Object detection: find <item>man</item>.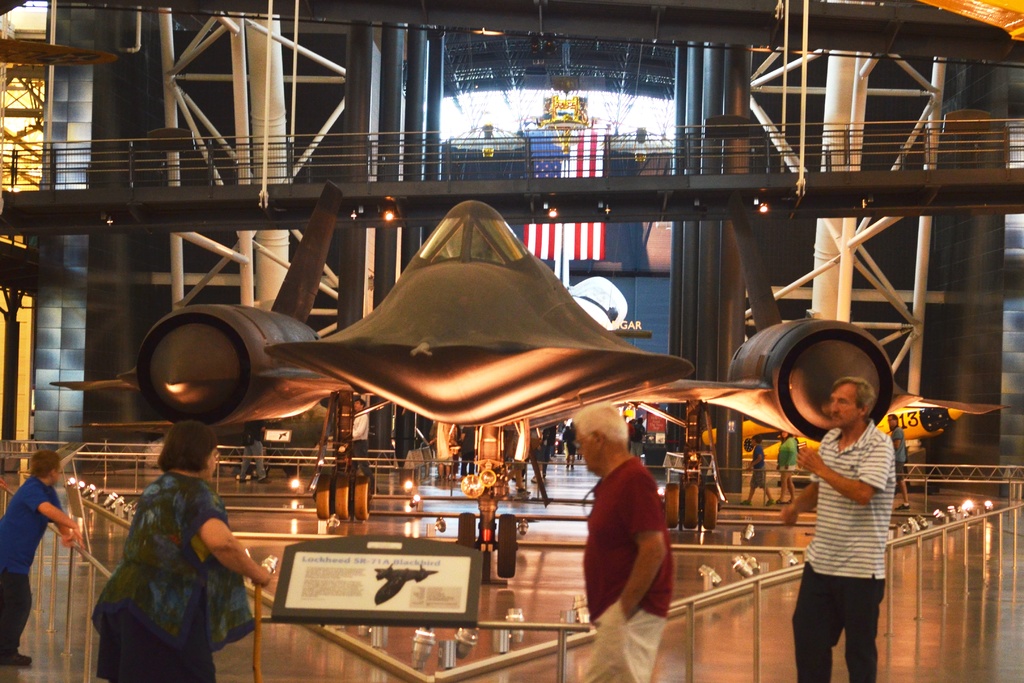
(left=784, top=375, right=895, bottom=682).
